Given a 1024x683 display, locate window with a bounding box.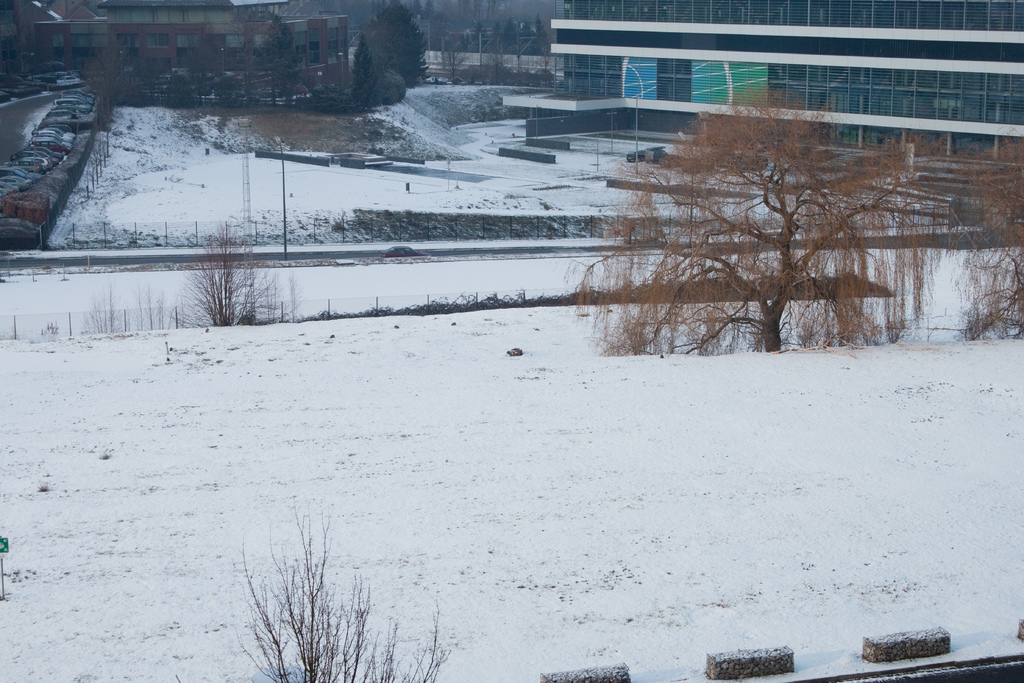
Located: <region>152, 33, 170, 47</region>.
